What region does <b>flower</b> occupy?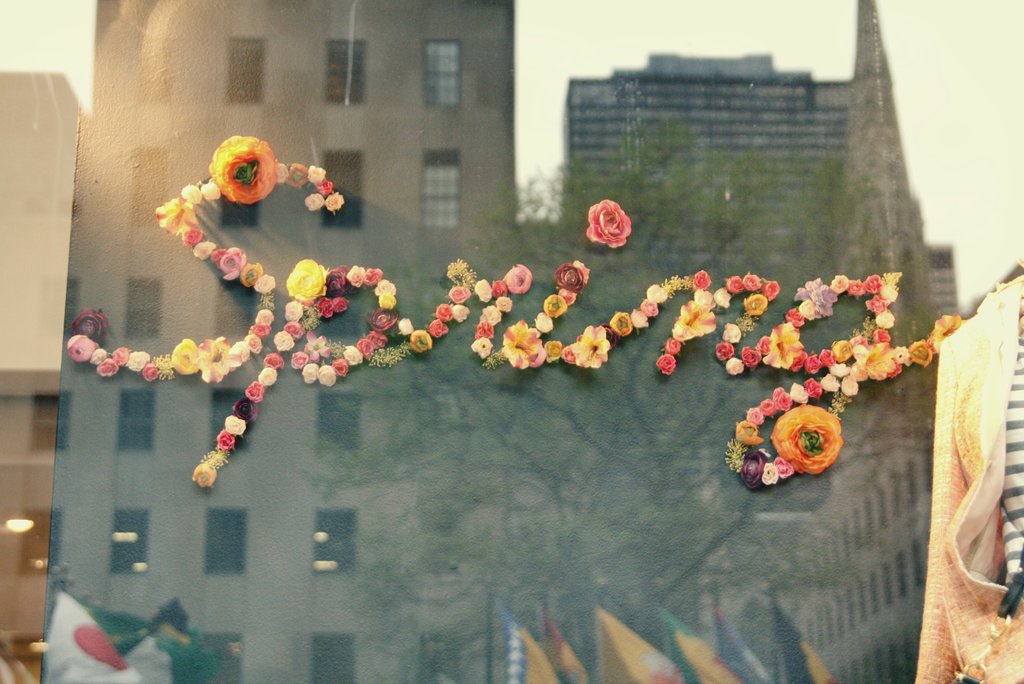
744 406 772 425.
